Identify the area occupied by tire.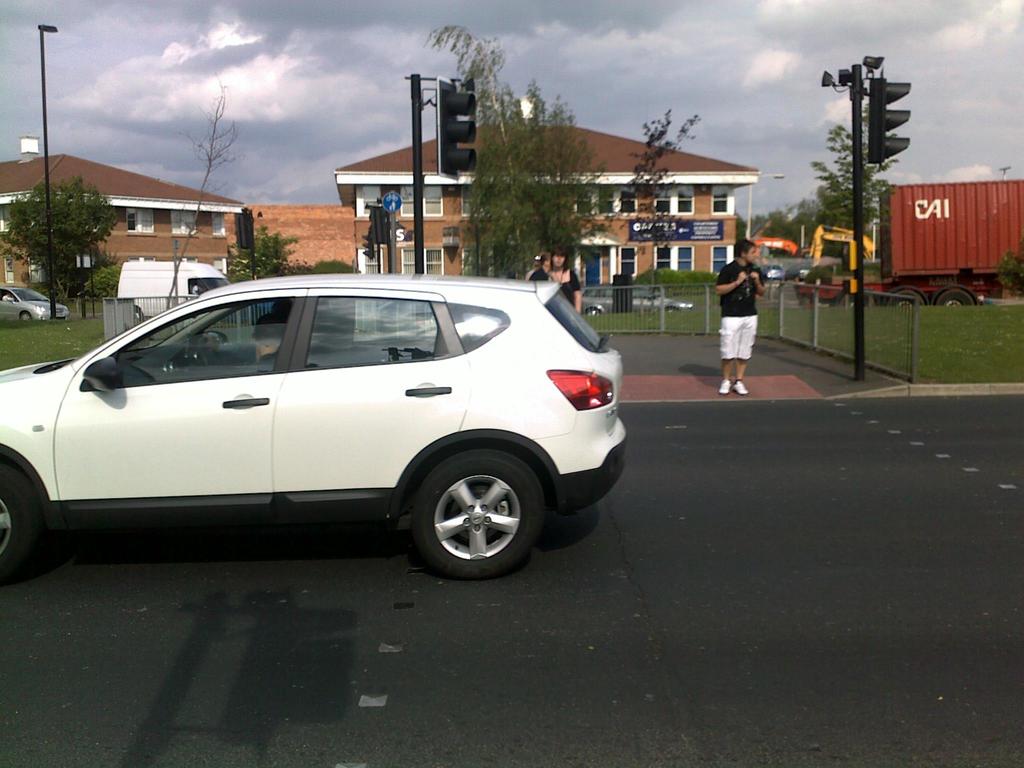
Area: pyautogui.locateOnScreen(888, 286, 930, 312).
